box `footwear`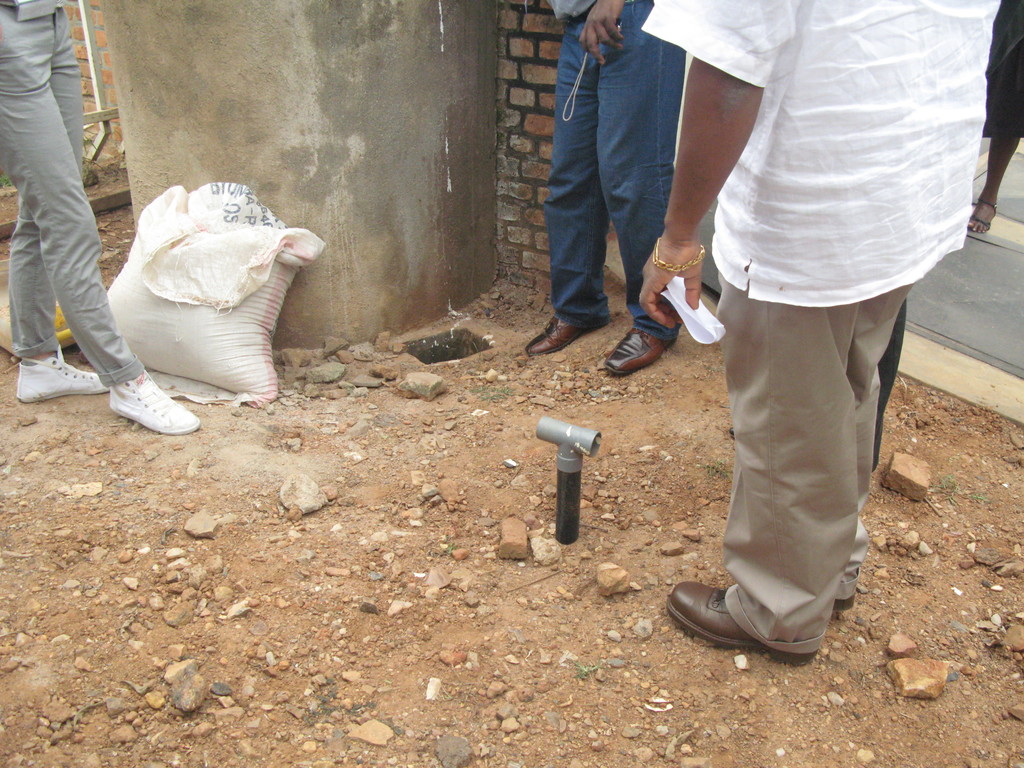
box(835, 596, 856, 613)
